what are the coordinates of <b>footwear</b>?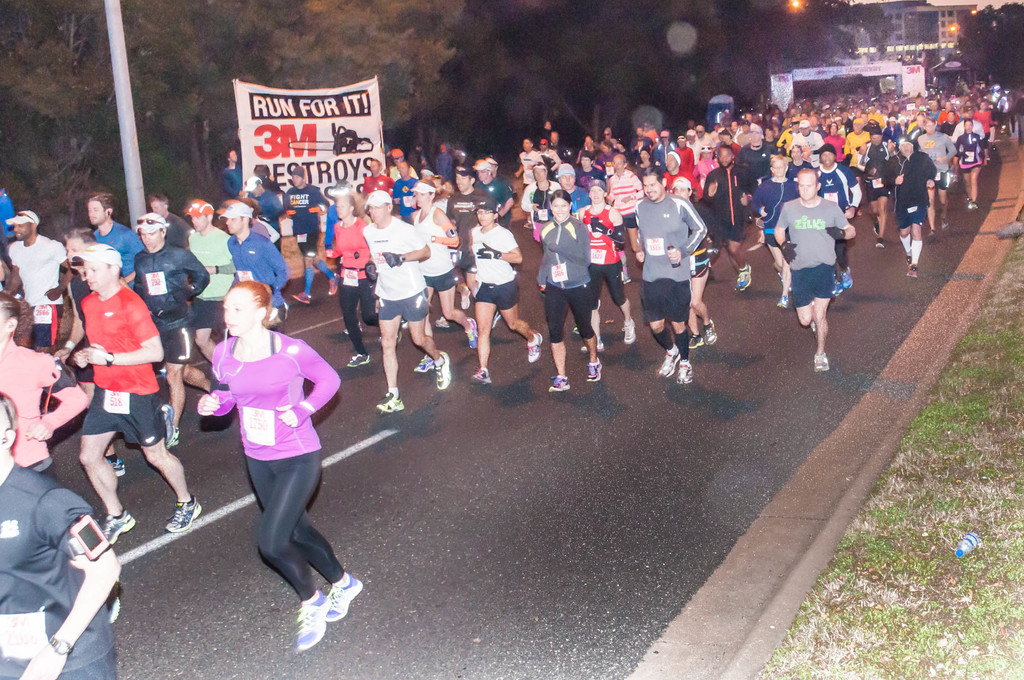
box=[104, 455, 127, 477].
